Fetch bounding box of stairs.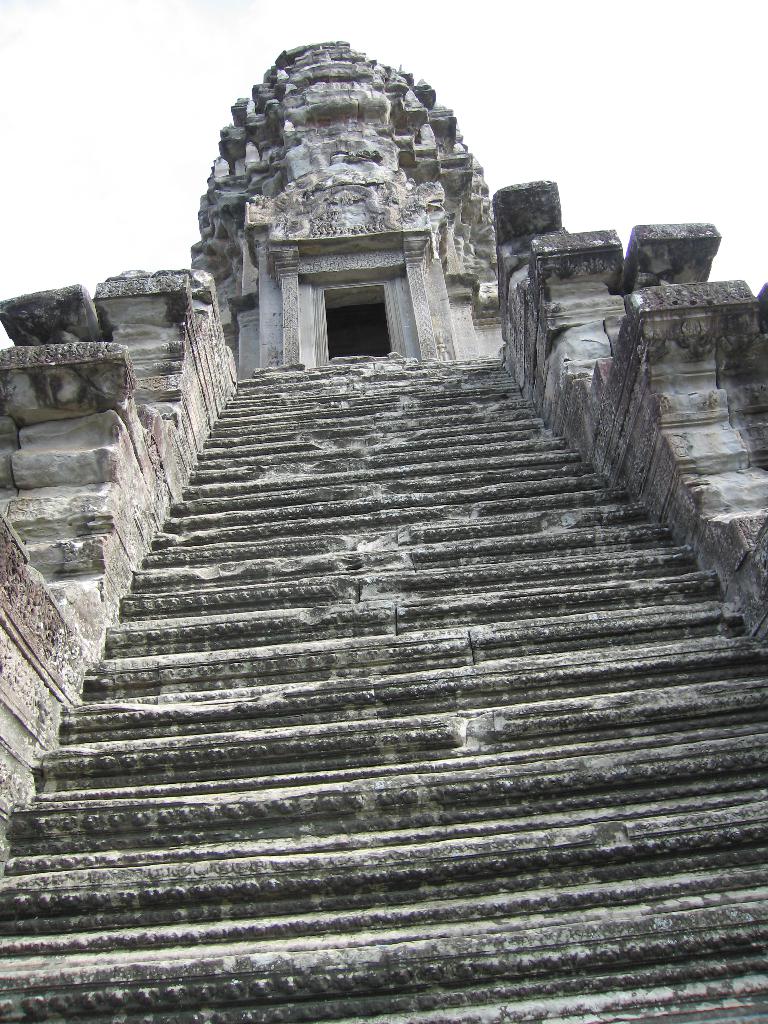
Bbox: <bbox>0, 349, 767, 1023</bbox>.
